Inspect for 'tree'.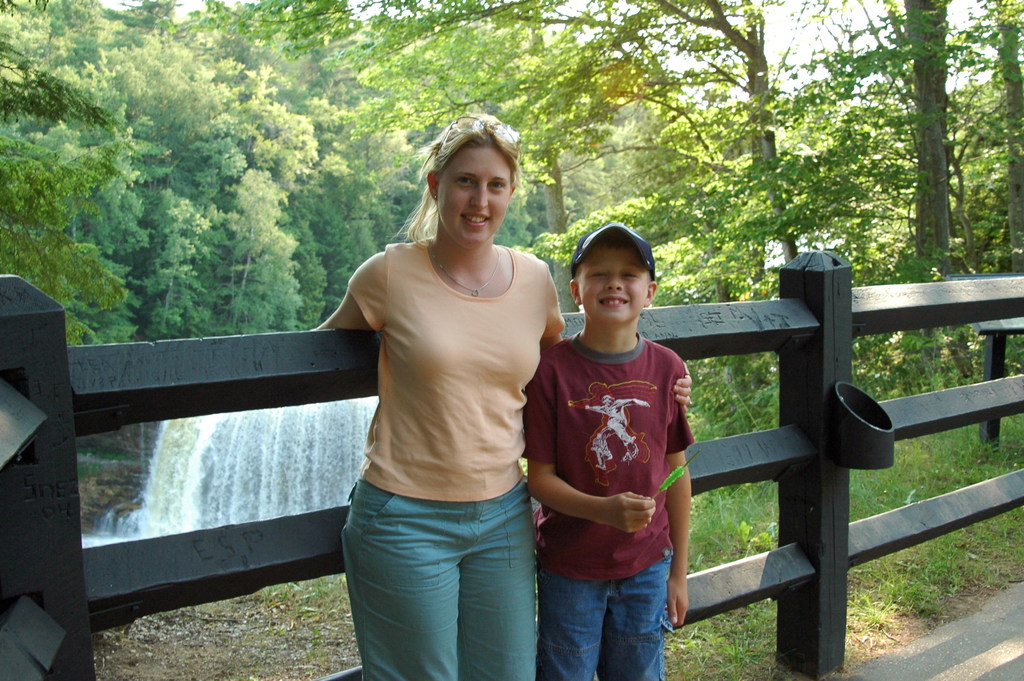
Inspection: rect(0, 54, 141, 311).
